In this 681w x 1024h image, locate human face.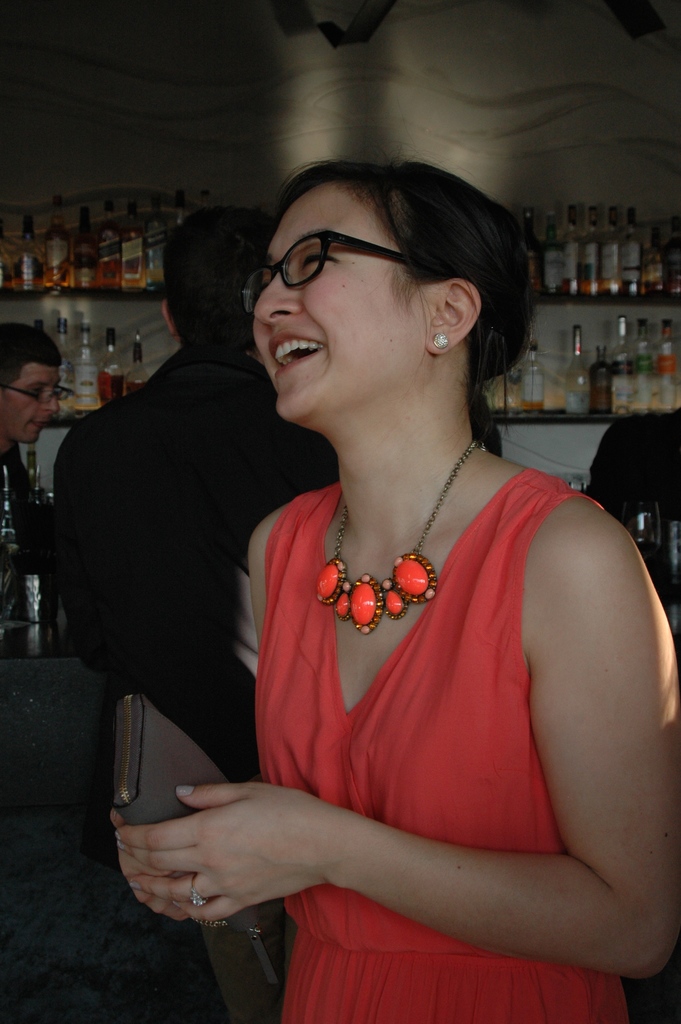
Bounding box: pyautogui.locateOnScreen(0, 348, 59, 447).
